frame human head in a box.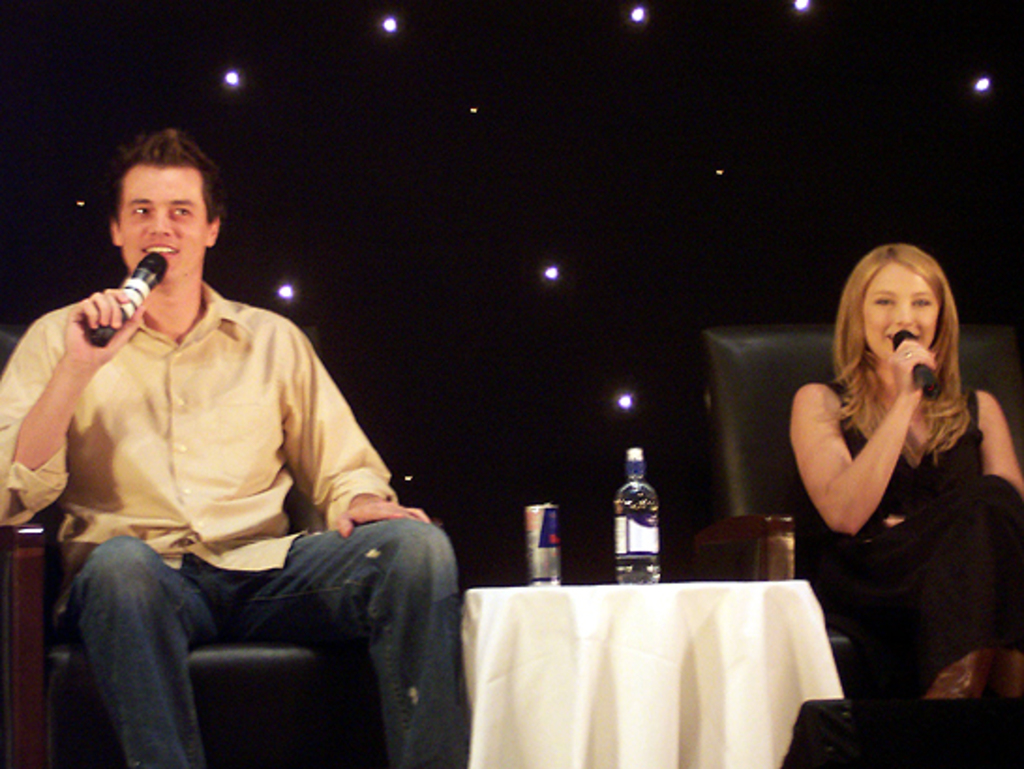
[844,244,951,362].
